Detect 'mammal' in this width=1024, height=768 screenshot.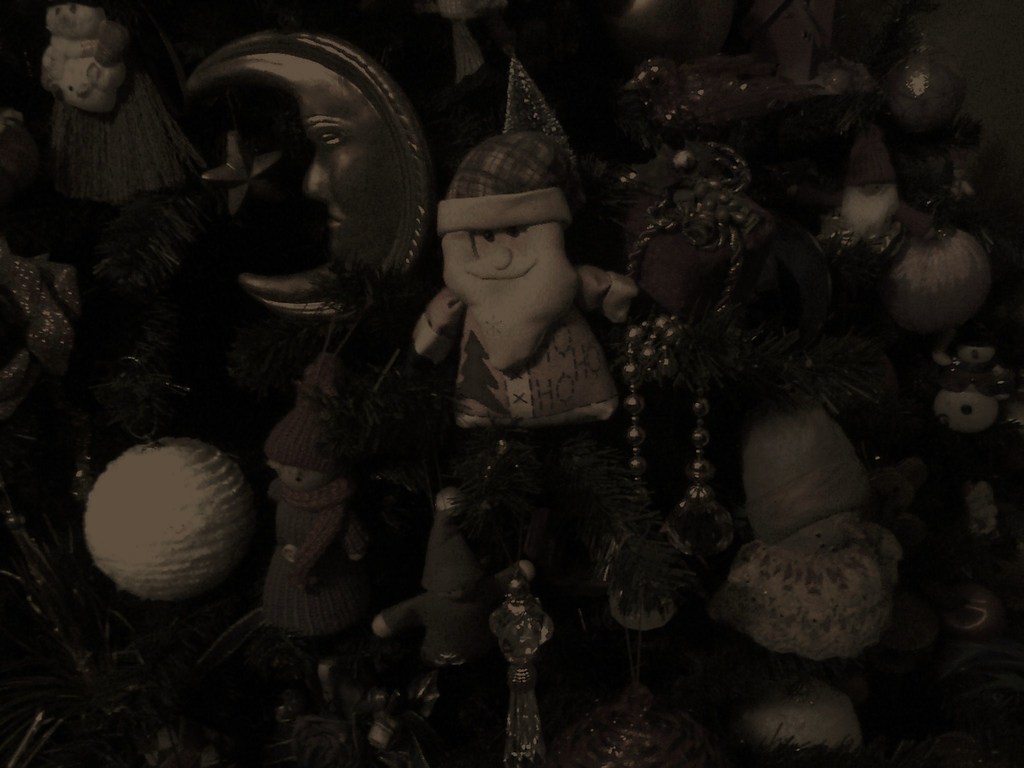
Detection: [292,55,403,262].
